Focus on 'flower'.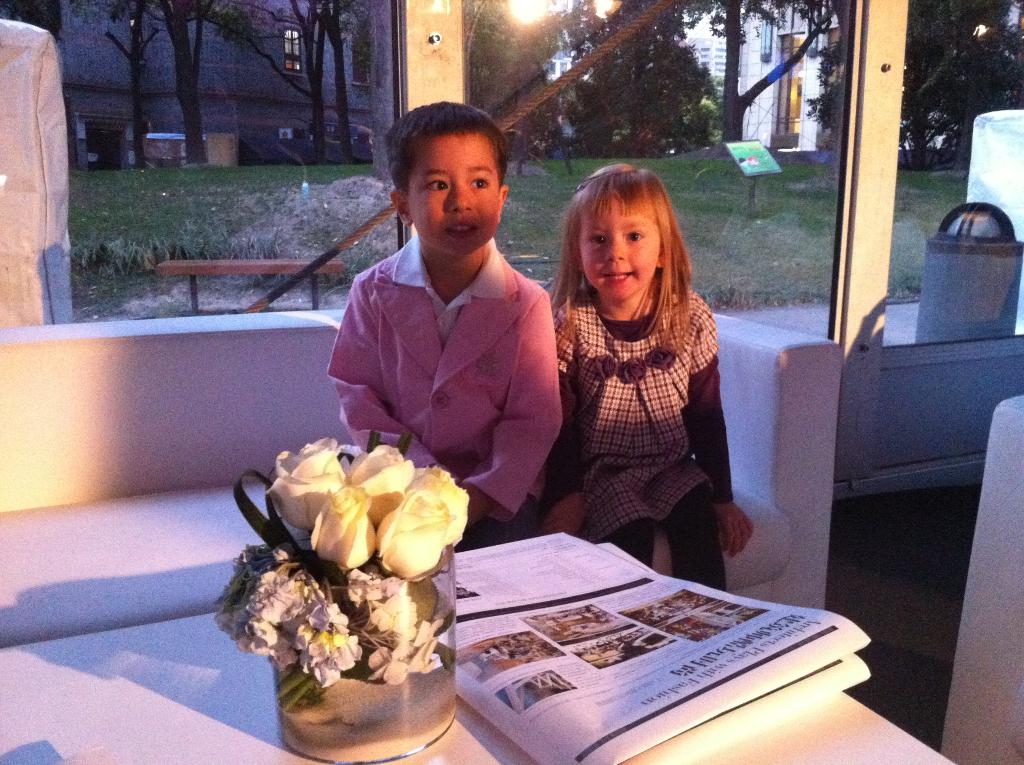
Focused at box(365, 463, 458, 592).
